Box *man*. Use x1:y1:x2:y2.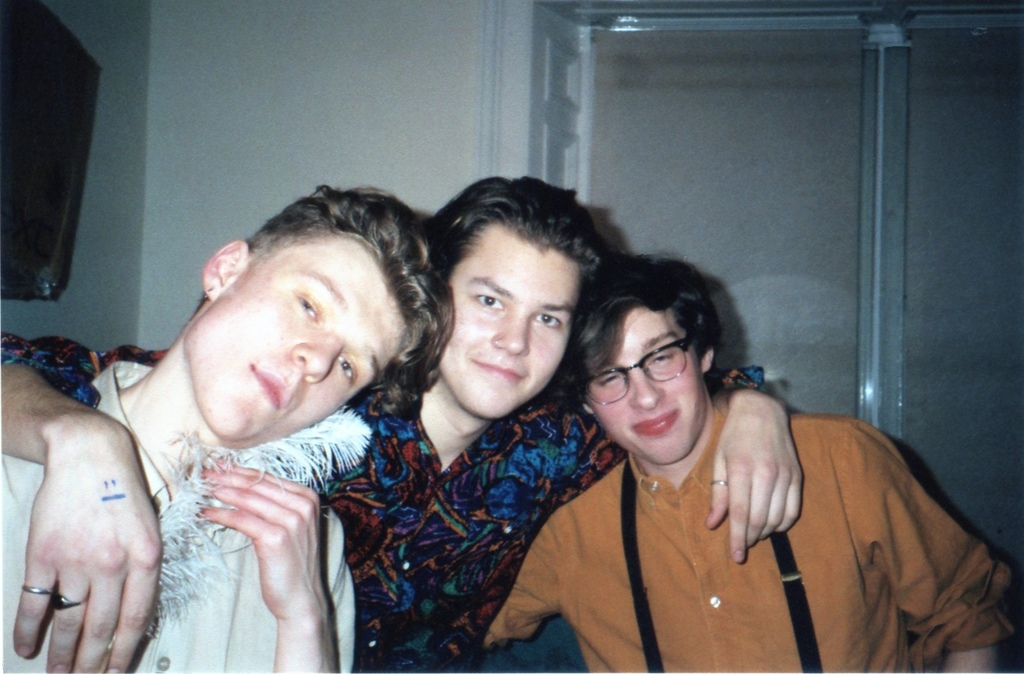
481:257:1021:673.
